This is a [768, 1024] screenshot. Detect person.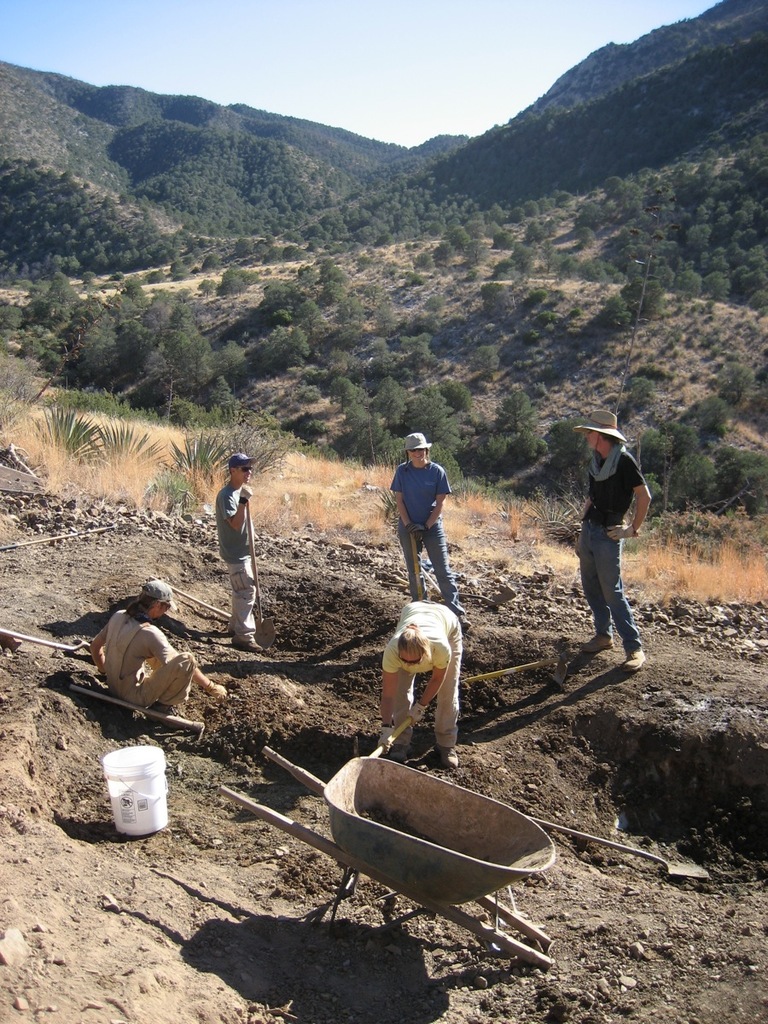
left=213, top=447, right=270, bottom=651.
